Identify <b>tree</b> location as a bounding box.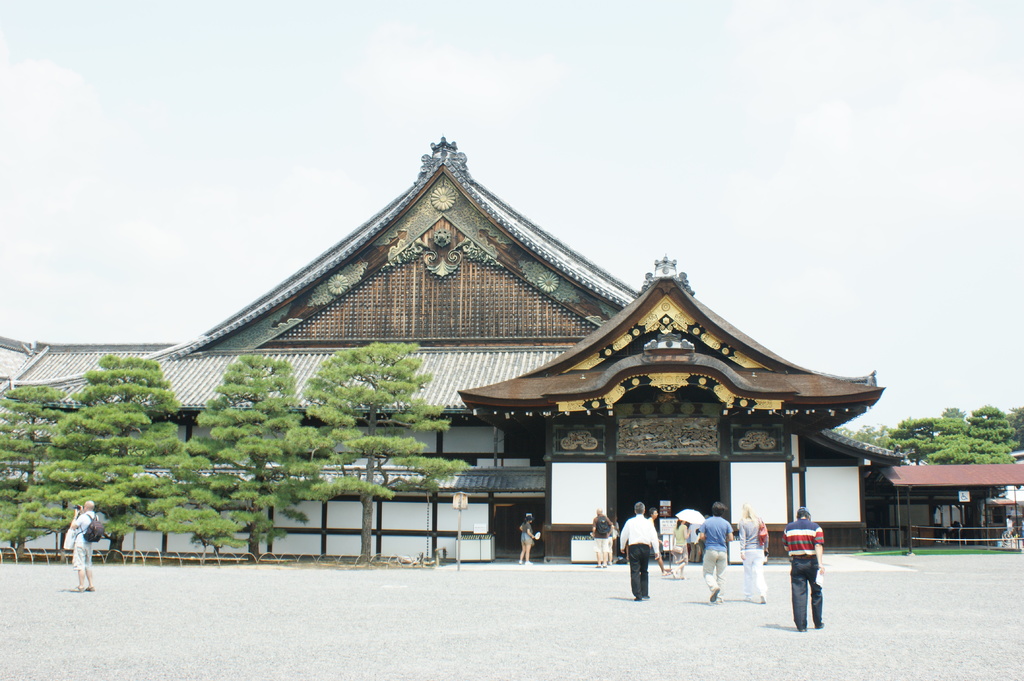
1/388/76/554.
